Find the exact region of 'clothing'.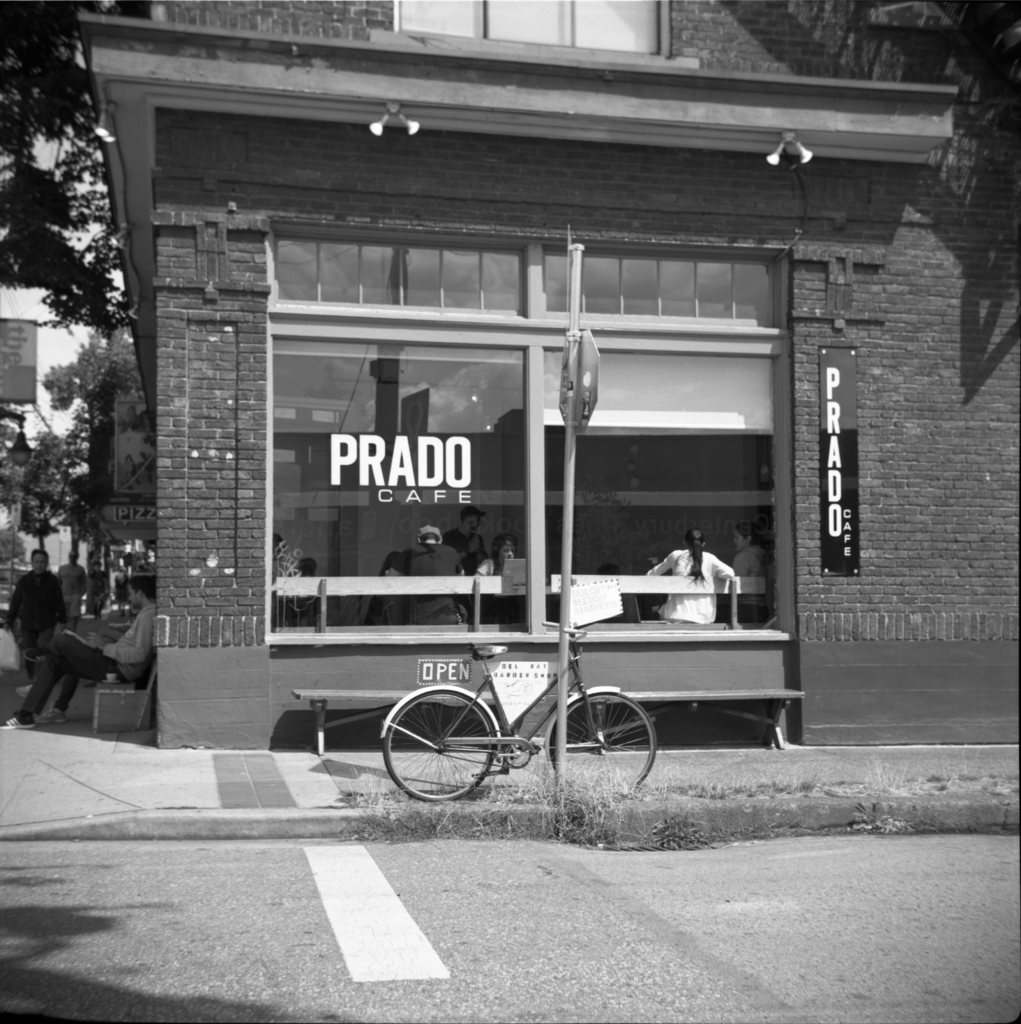
Exact region: (58, 562, 90, 625).
